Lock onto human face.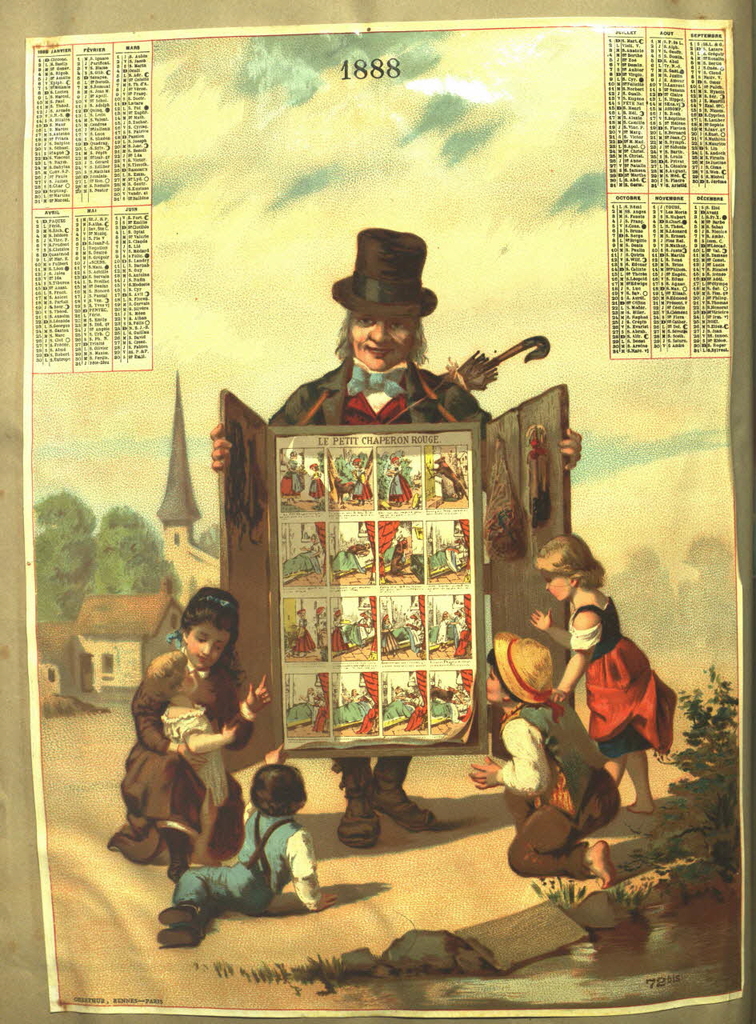
Locked: [190, 618, 230, 674].
